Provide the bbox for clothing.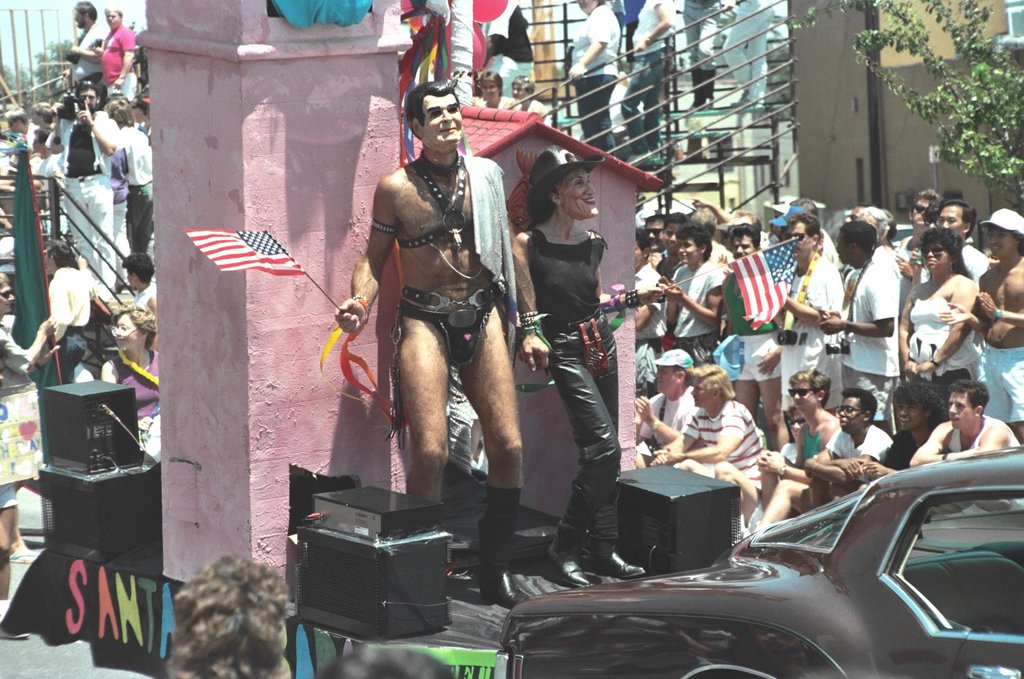
0, 321, 25, 520.
